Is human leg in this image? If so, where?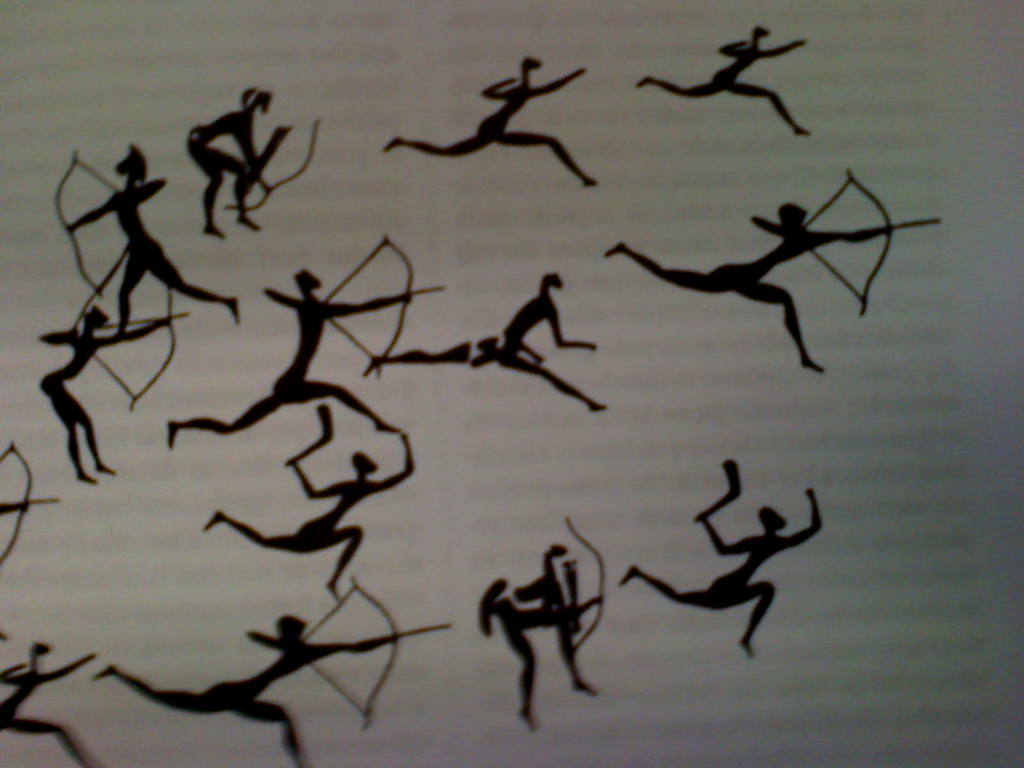
Yes, at Rect(203, 168, 223, 237).
